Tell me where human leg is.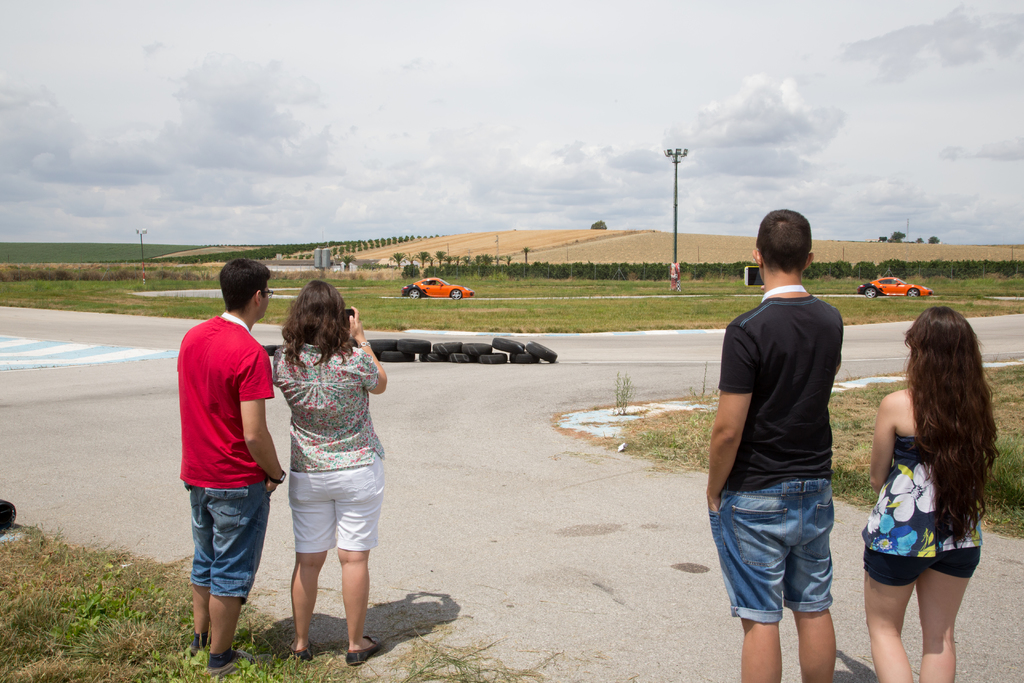
human leg is at [330, 461, 388, 668].
